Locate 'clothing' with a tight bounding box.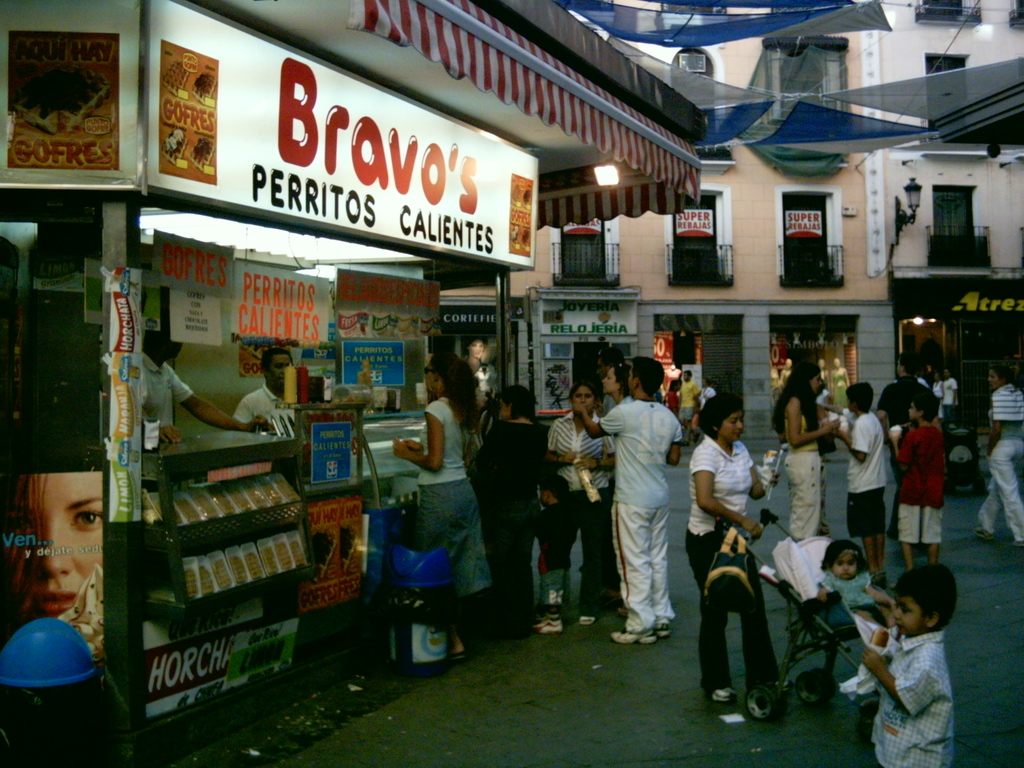
[x1=135, y1=355, x2=186, y2=437].
